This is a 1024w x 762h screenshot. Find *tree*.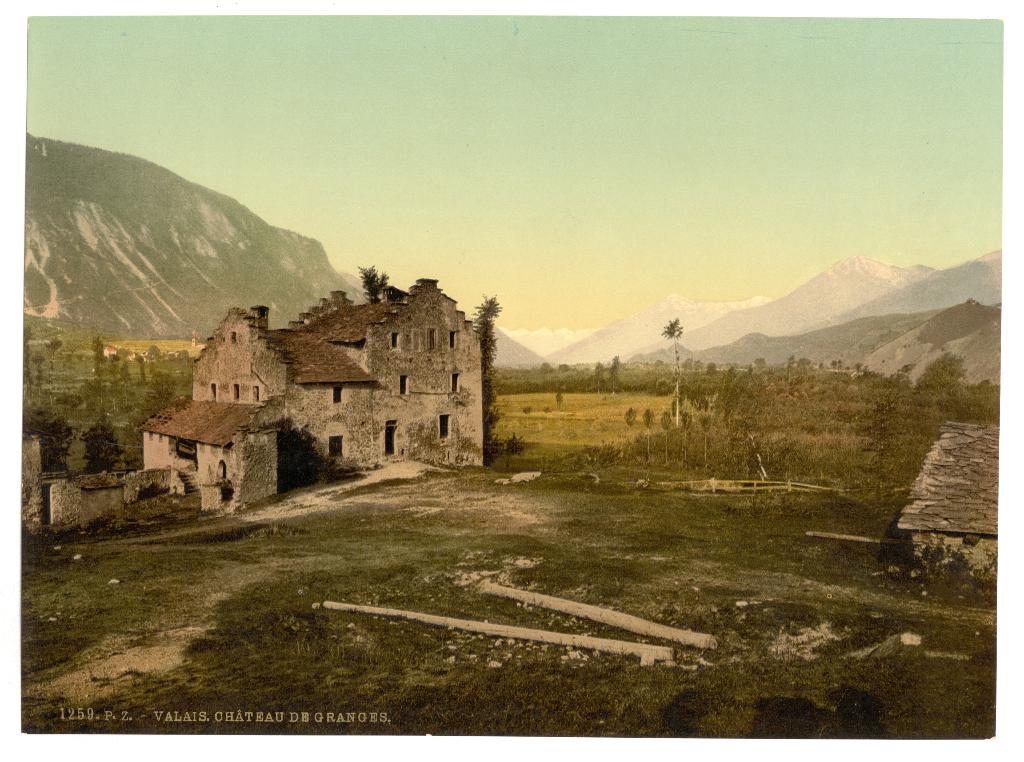
Bounding box: {"left": 678, "top": 411, "right": 692, "bottom": 462}.
